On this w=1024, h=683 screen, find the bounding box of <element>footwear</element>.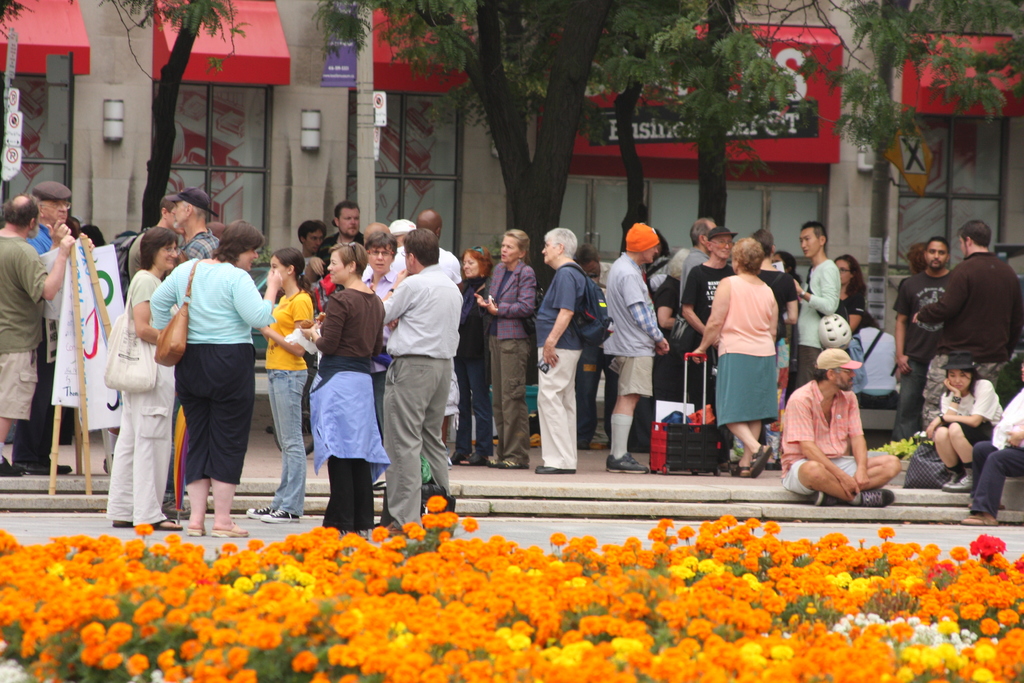
Bounding box: [492,458,530,470].
